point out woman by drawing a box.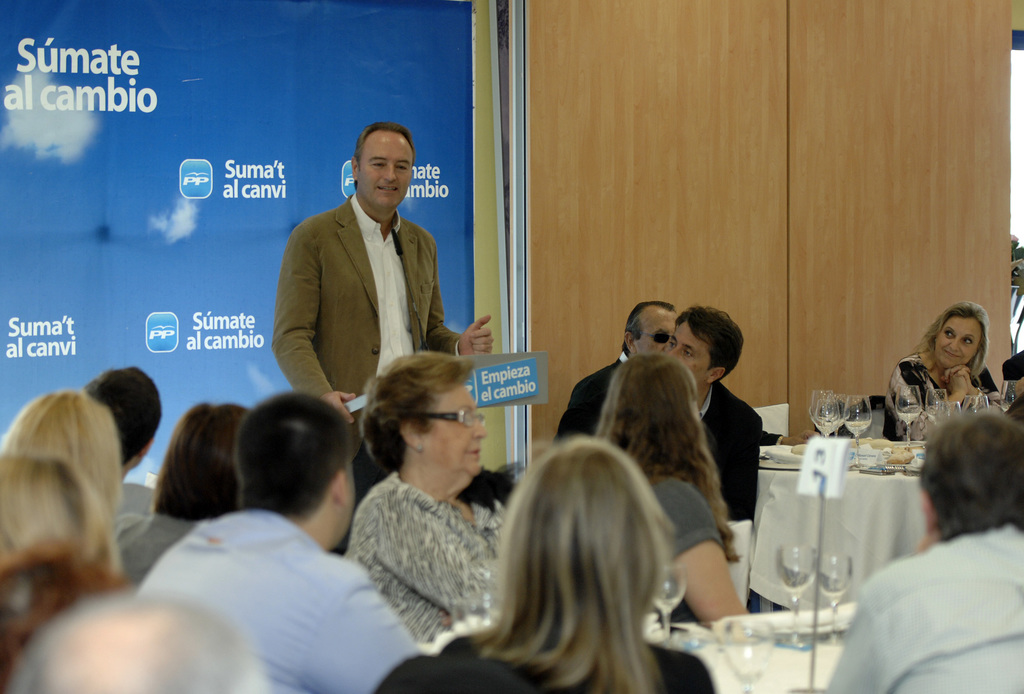
crop(104, 401, 268, 581).
